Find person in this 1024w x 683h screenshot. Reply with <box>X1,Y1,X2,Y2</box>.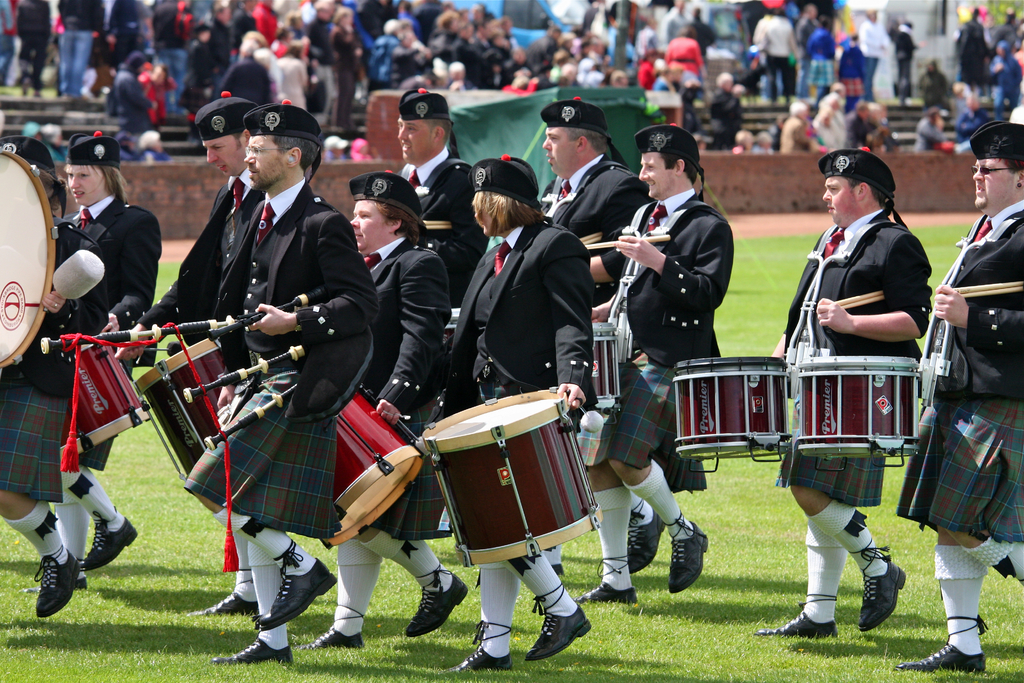
<box>294,4,333,72</box>.
